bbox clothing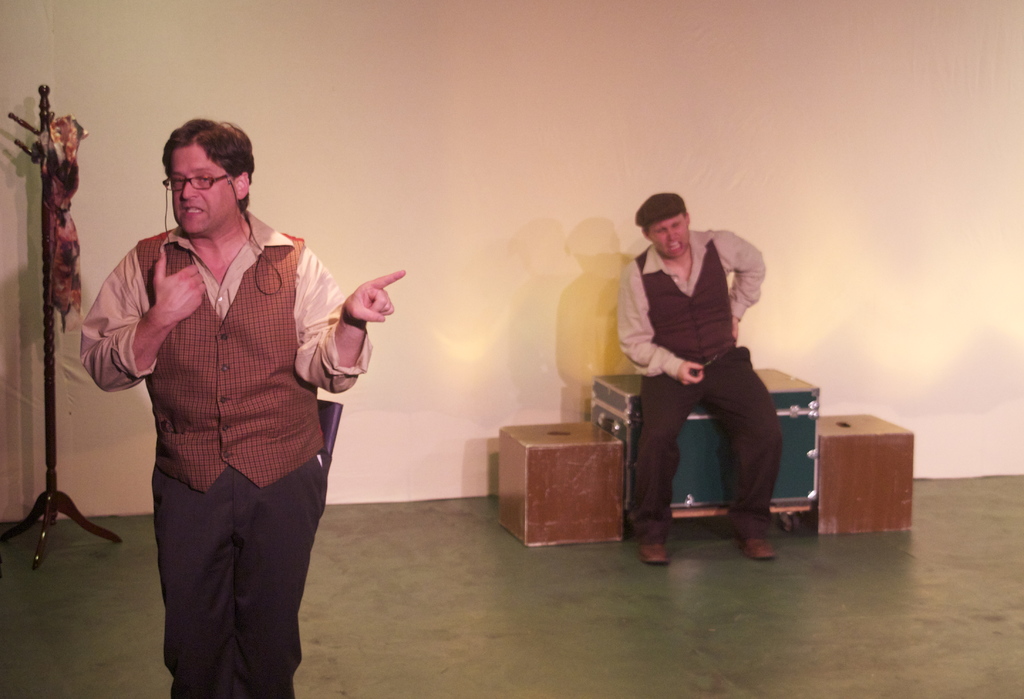
(x1=91, y1=183, x2=371, y2=619)
